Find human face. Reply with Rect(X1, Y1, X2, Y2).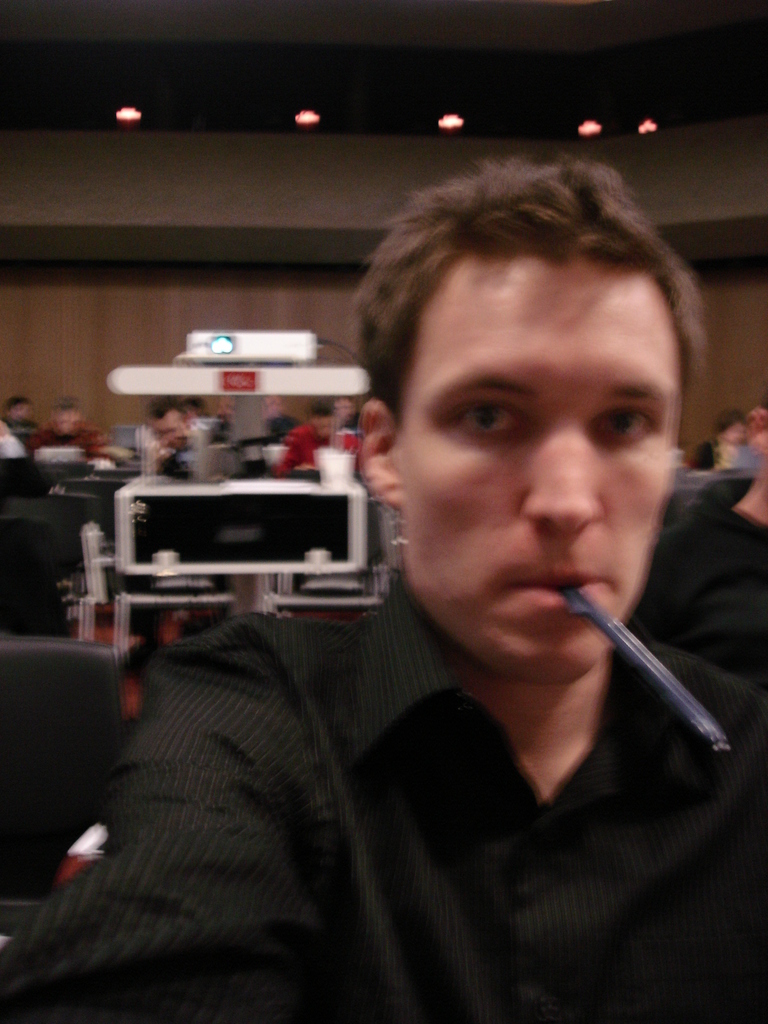
Rect(387, 239, 666, 682).
